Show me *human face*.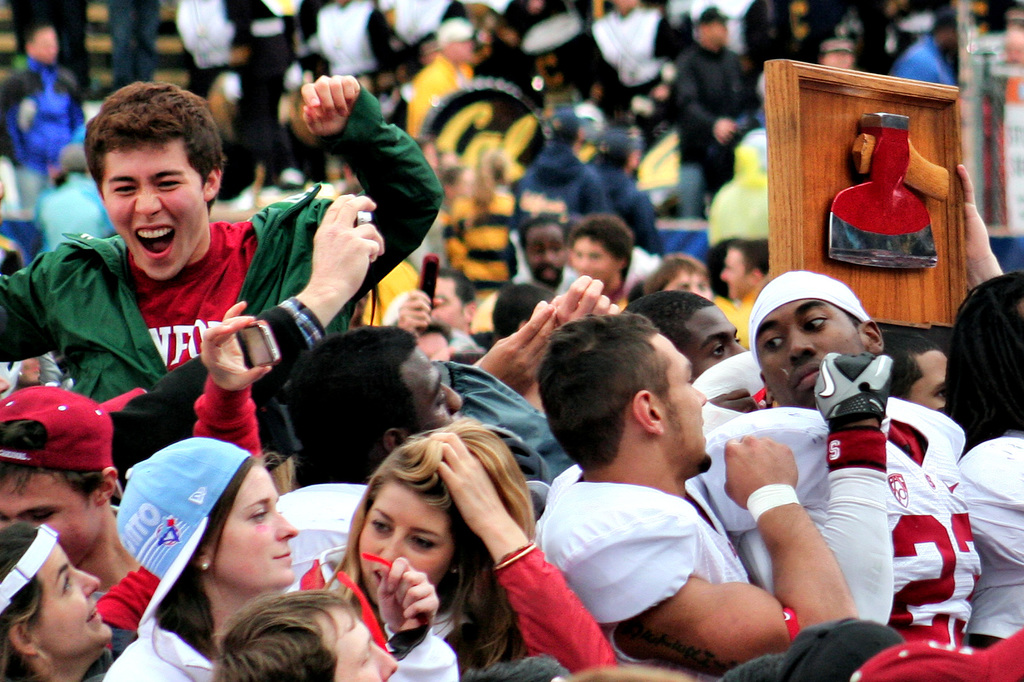
*human face* is here: (217, 463, 300, 586).
